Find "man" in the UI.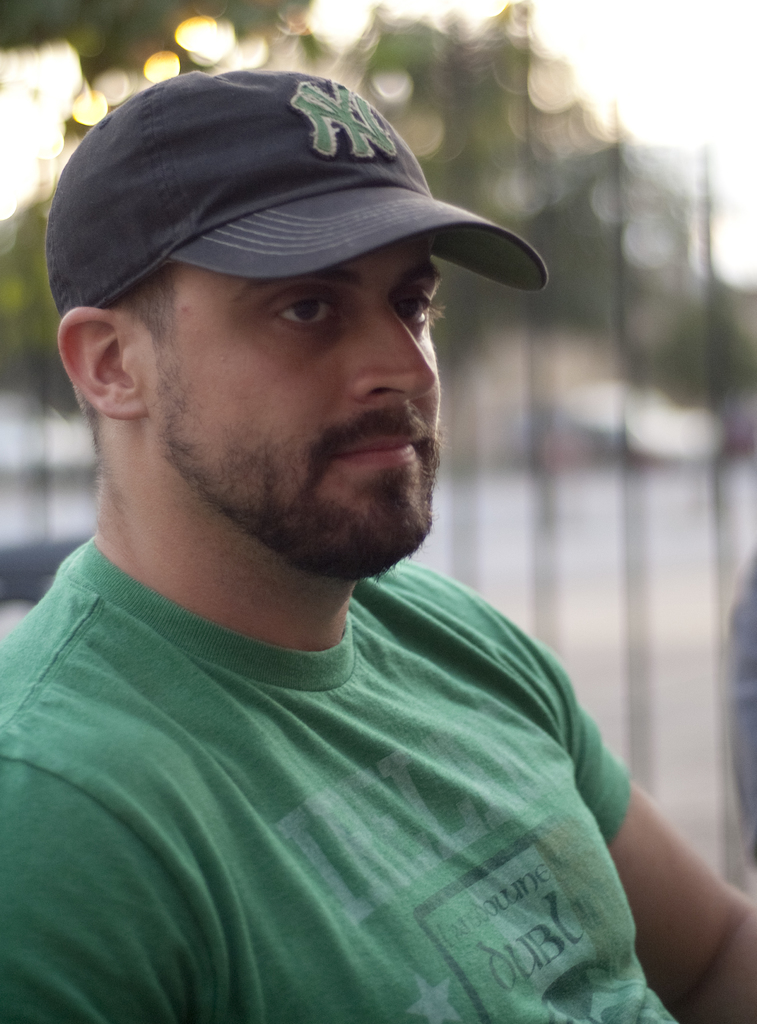
UI element at (left=0, top=35, right=721, bottom=1002).
